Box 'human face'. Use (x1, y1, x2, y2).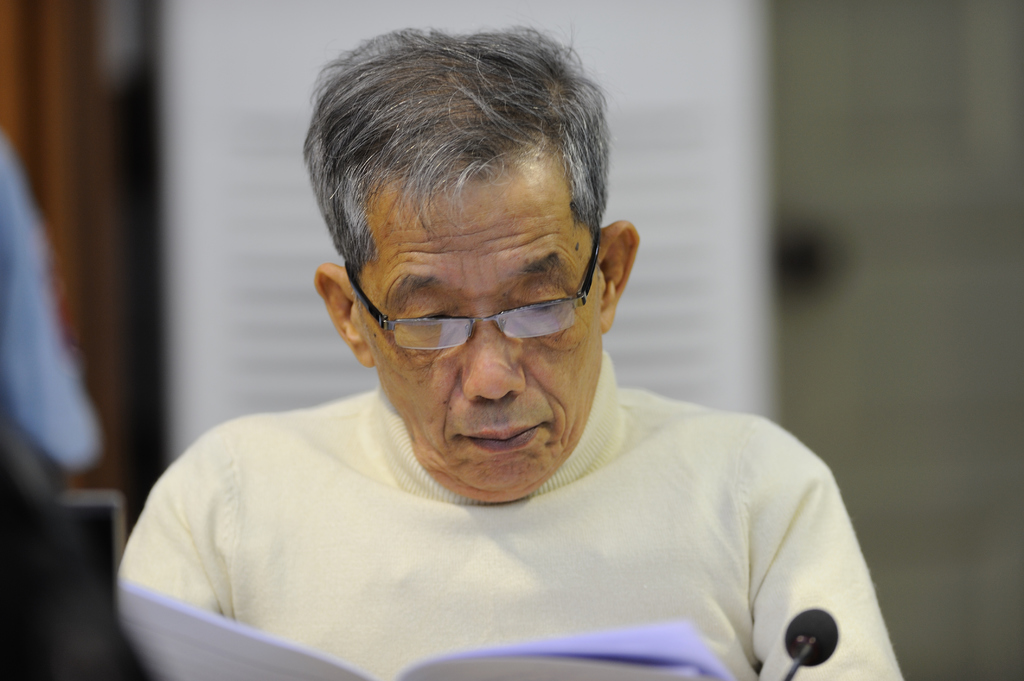
(361, 182, 598, 508).
